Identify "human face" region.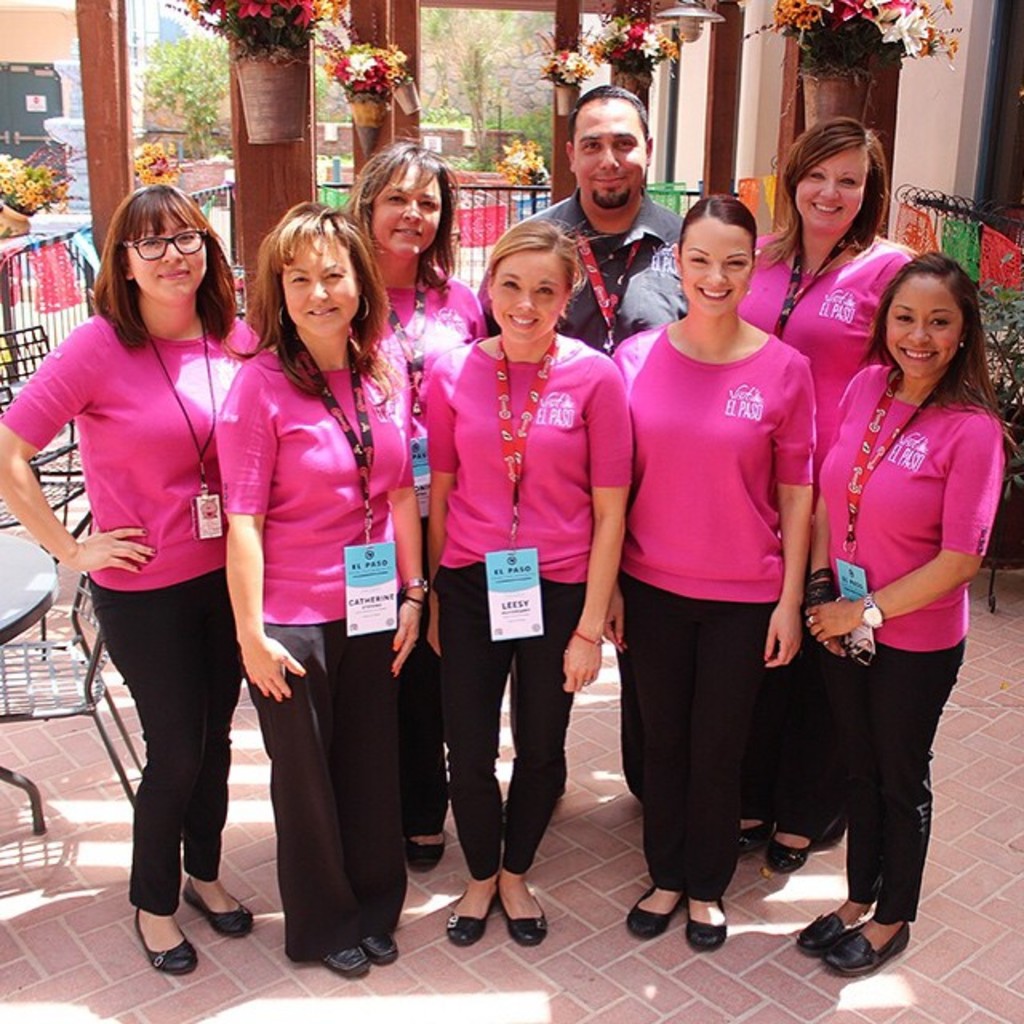
Region: 885 278 958 376.
